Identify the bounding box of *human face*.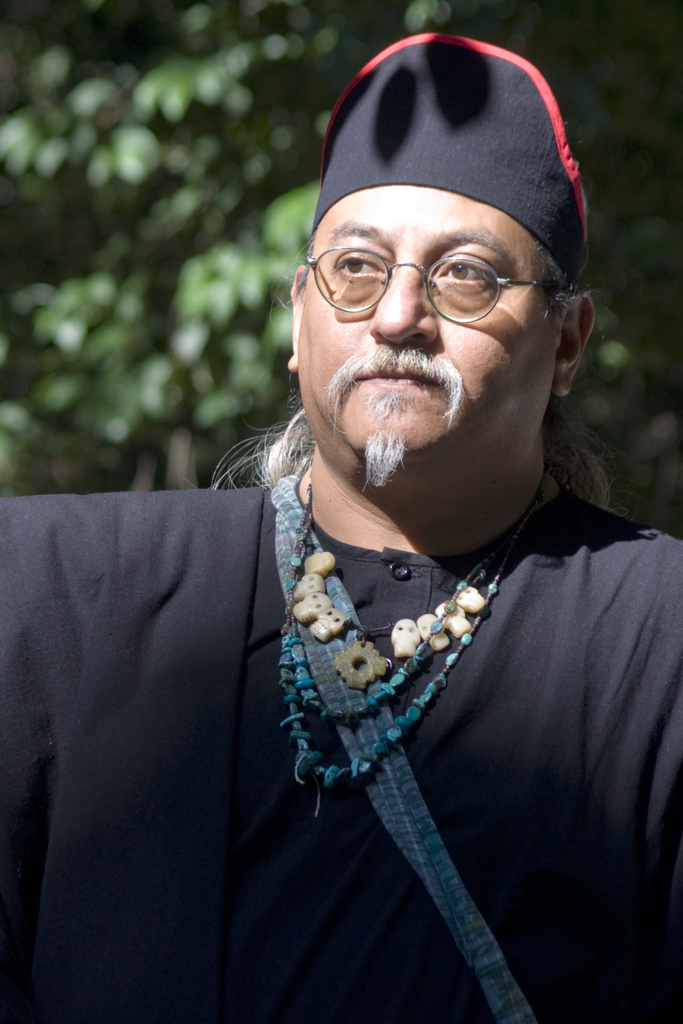
select_region(297, 185, 558, 463).
